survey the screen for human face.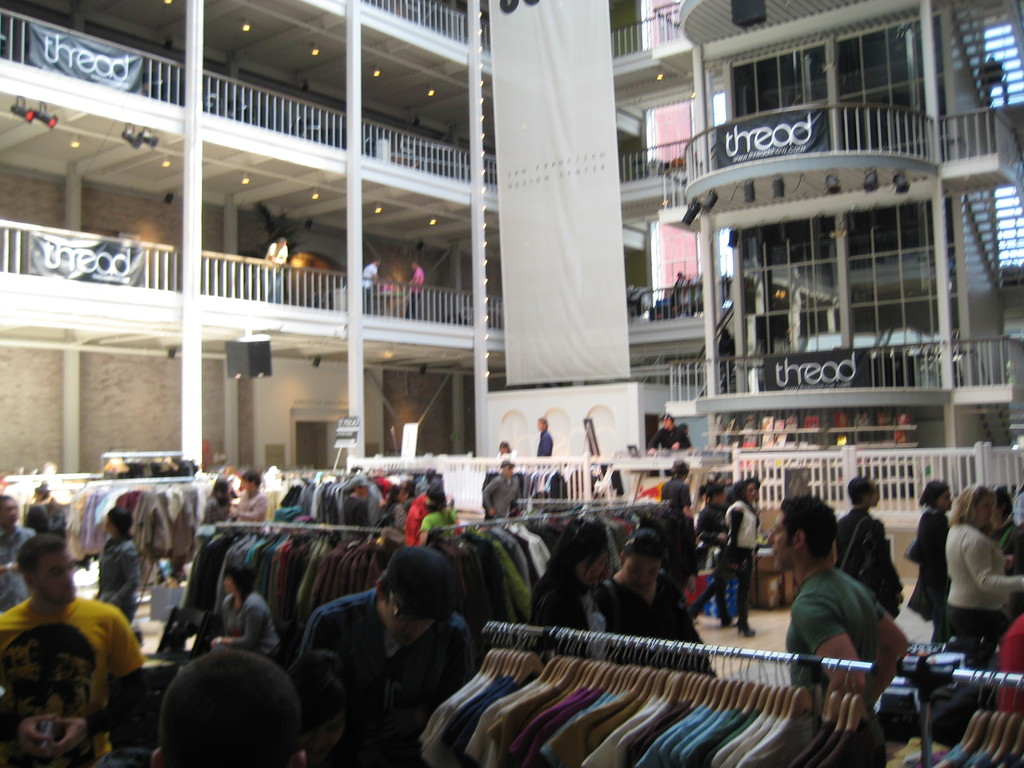
Survey found: Rect(0, 492, 22, 527).
